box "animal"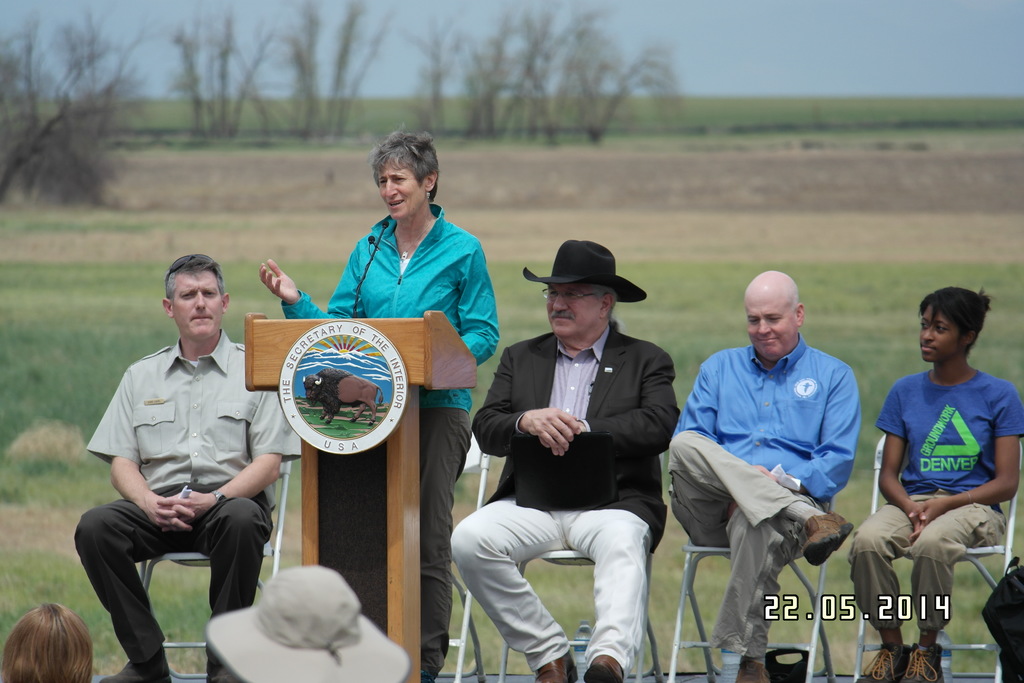
[305,368,381,426]
